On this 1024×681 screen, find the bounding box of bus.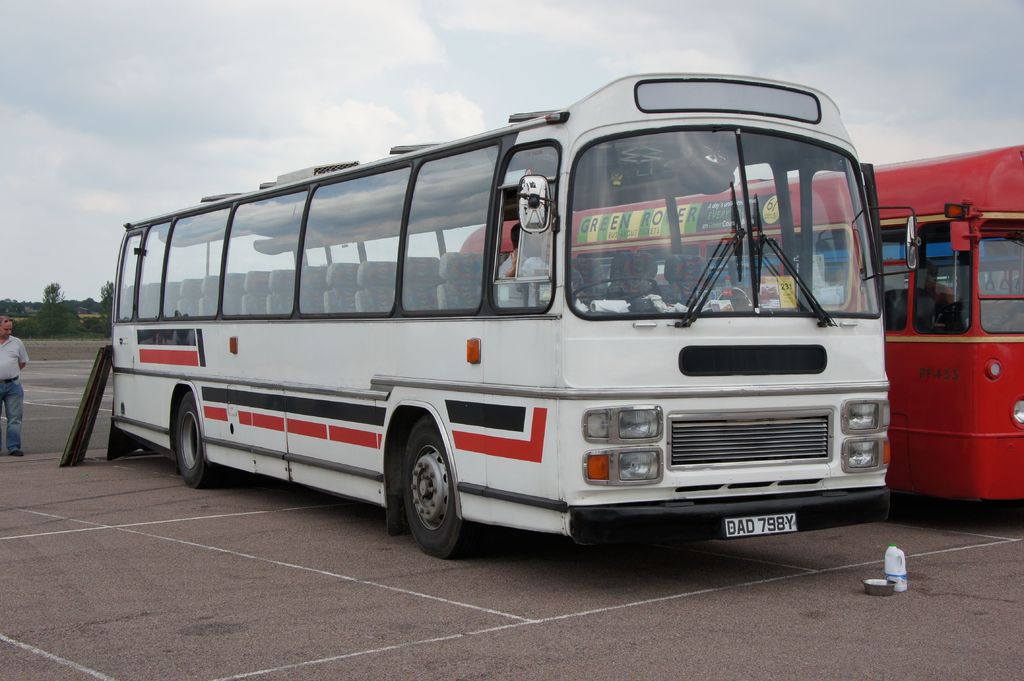
Bounding box: [456, 141, 1023, 500].
